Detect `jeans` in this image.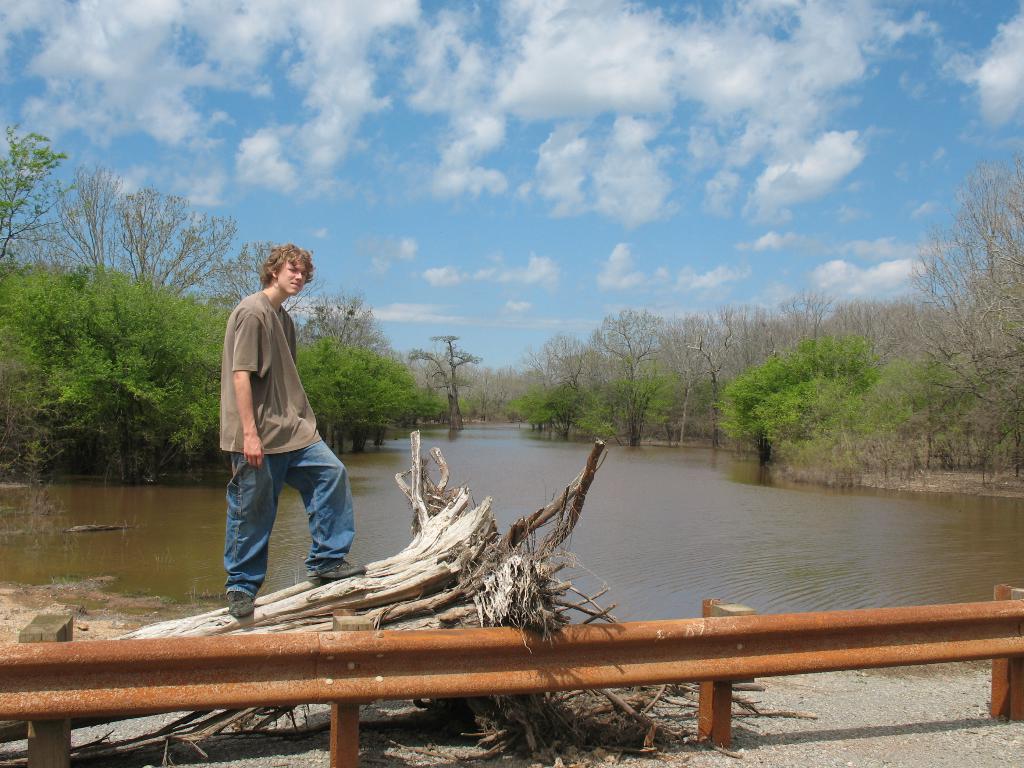
Detection: box=[219, 436, 351, 619].
